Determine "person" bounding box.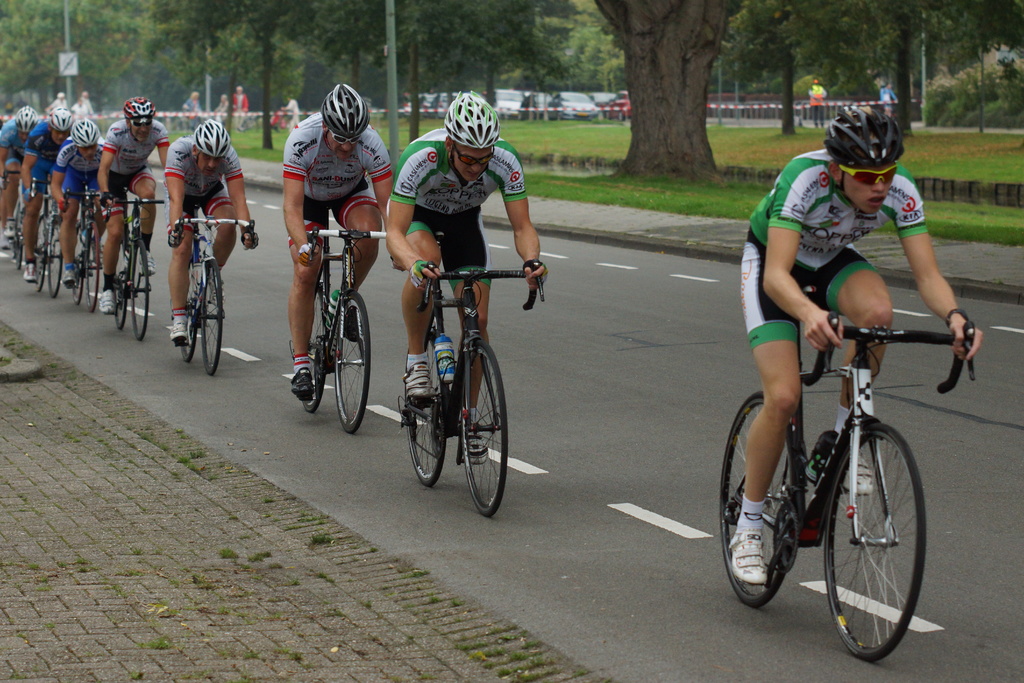
Determined: 213 94 228 136.
